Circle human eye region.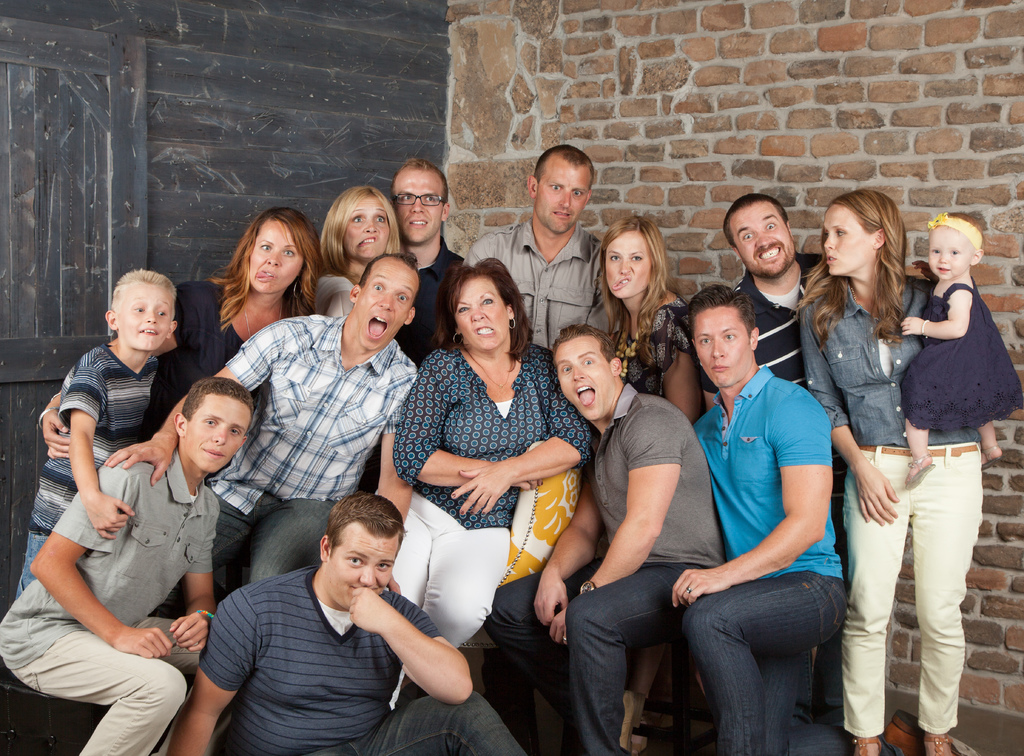
Region: bbox=[280, 247, 296, 259].
